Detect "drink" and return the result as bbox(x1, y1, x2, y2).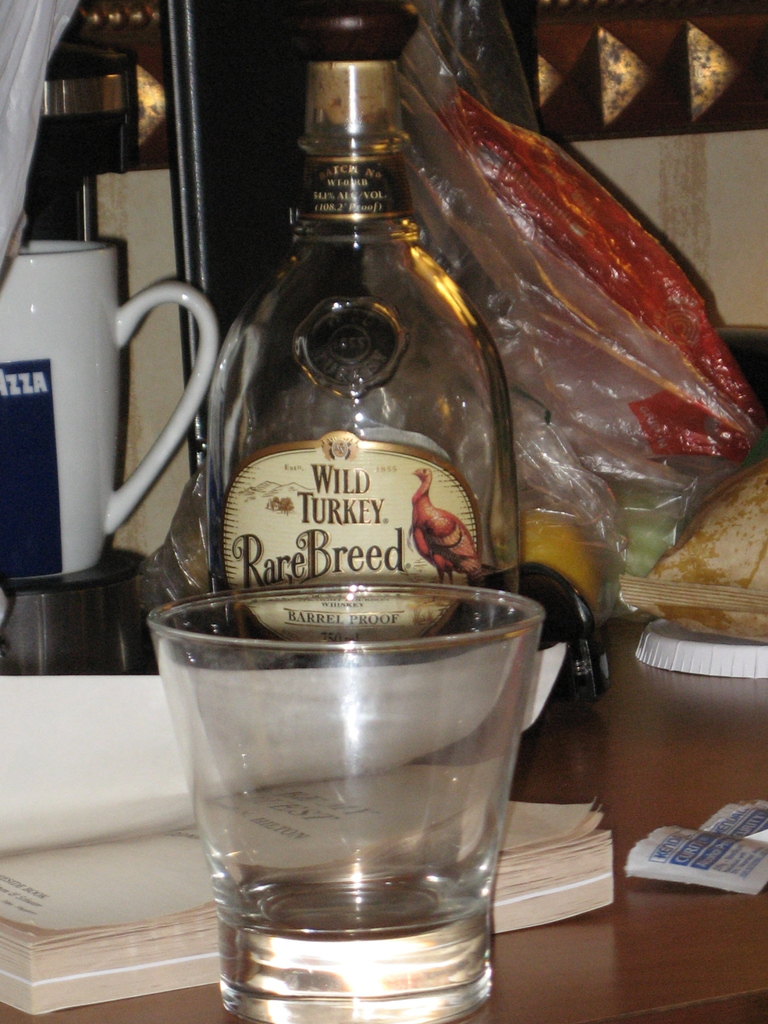
bbox(208, 568, 526, 673).
